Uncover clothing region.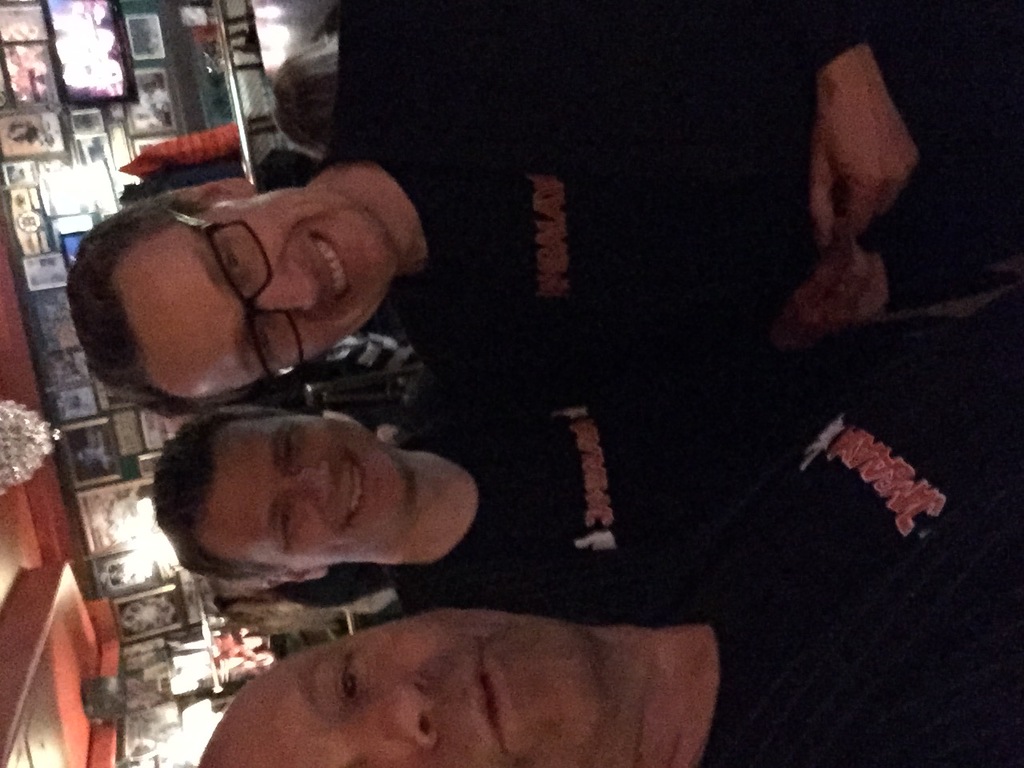
Uncovered: bbox=[386, 373, 1023, 622].
